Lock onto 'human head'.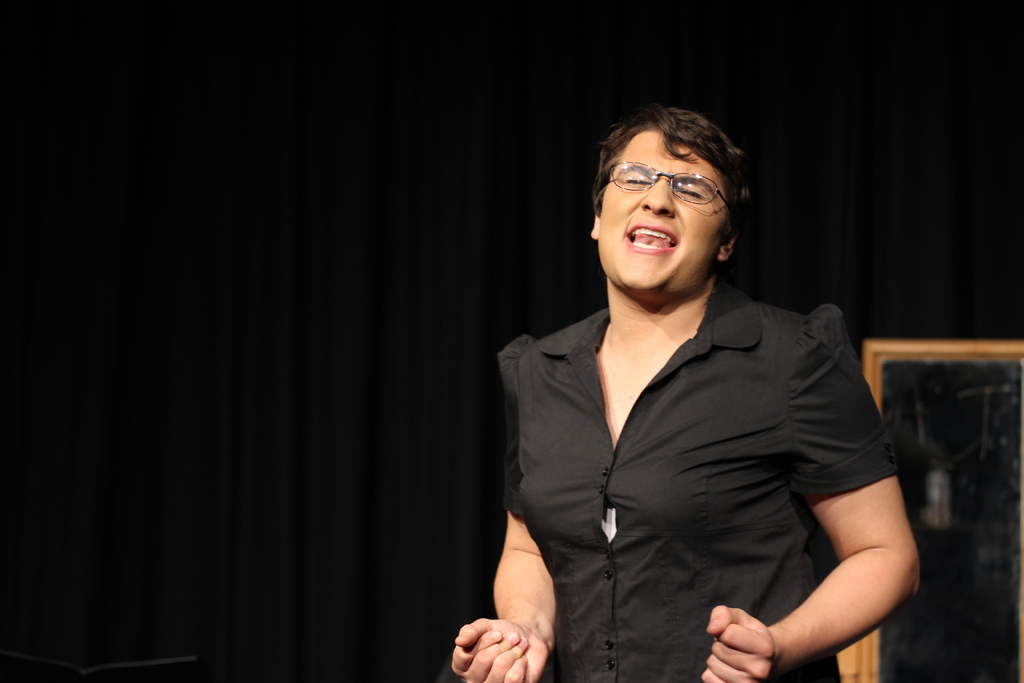
Locked: (580,103,769,301).
